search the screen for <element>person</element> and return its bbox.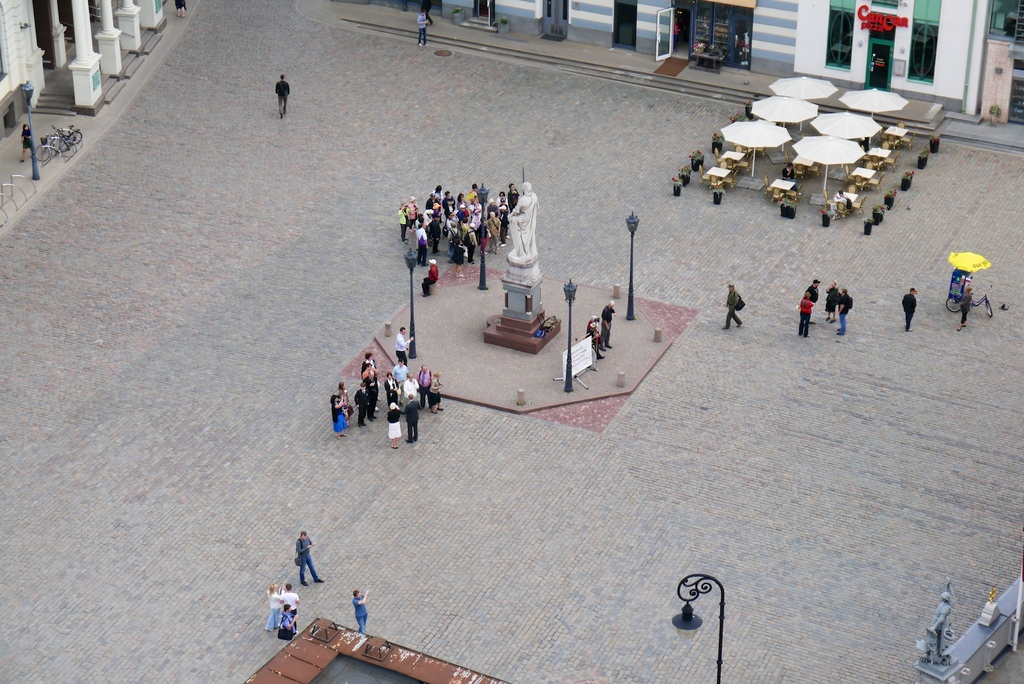
Found: bbox=[273, 72, 293, 117].
